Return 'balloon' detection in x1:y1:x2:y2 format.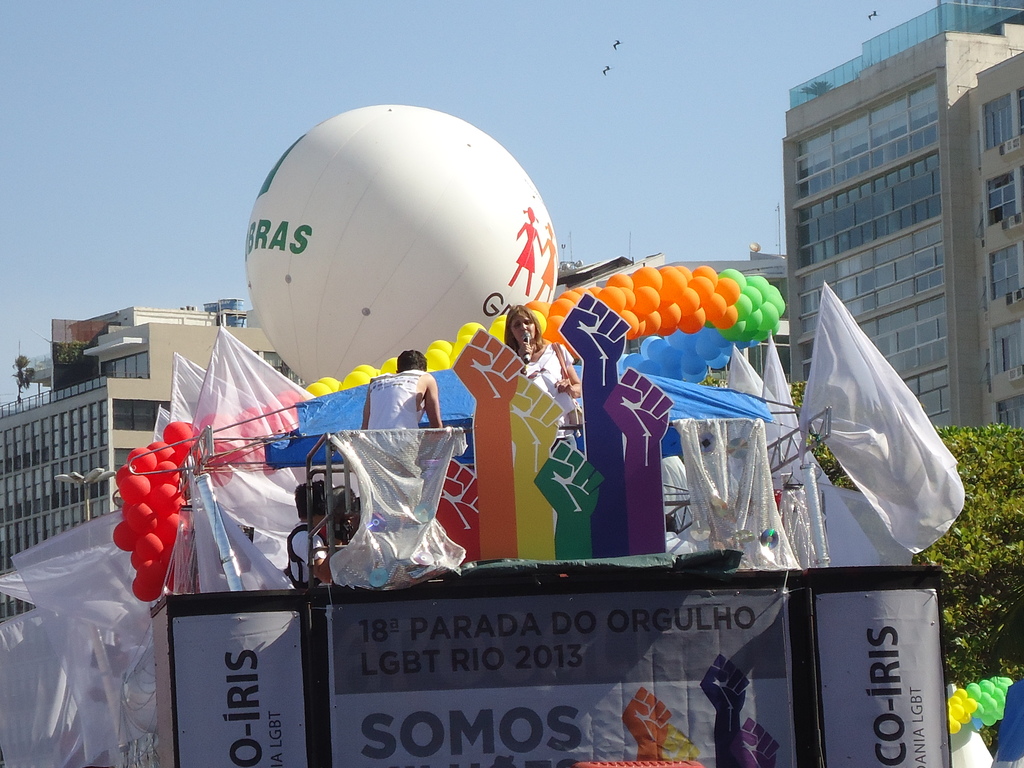
714:275:739:307.
